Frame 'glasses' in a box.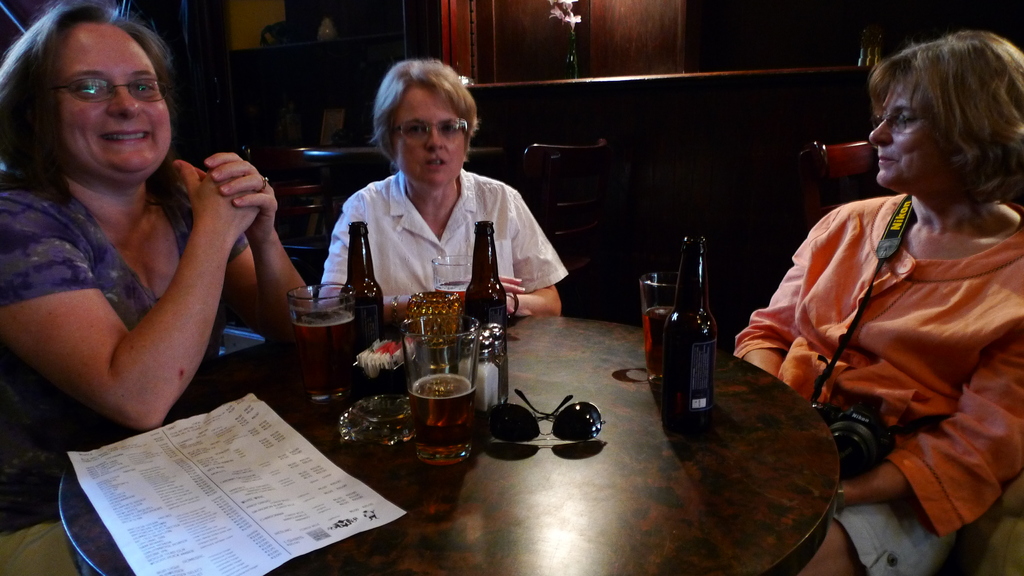
57 78 163 105.
